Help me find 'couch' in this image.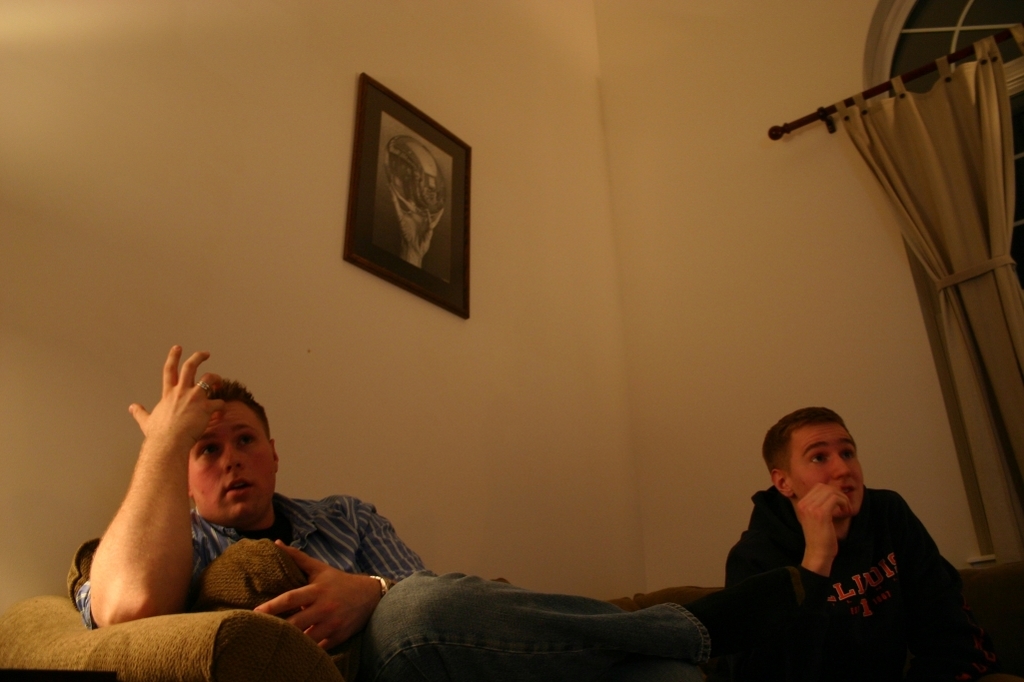
Found it: x1=0 y1=566 x2=1023 y2=681.
